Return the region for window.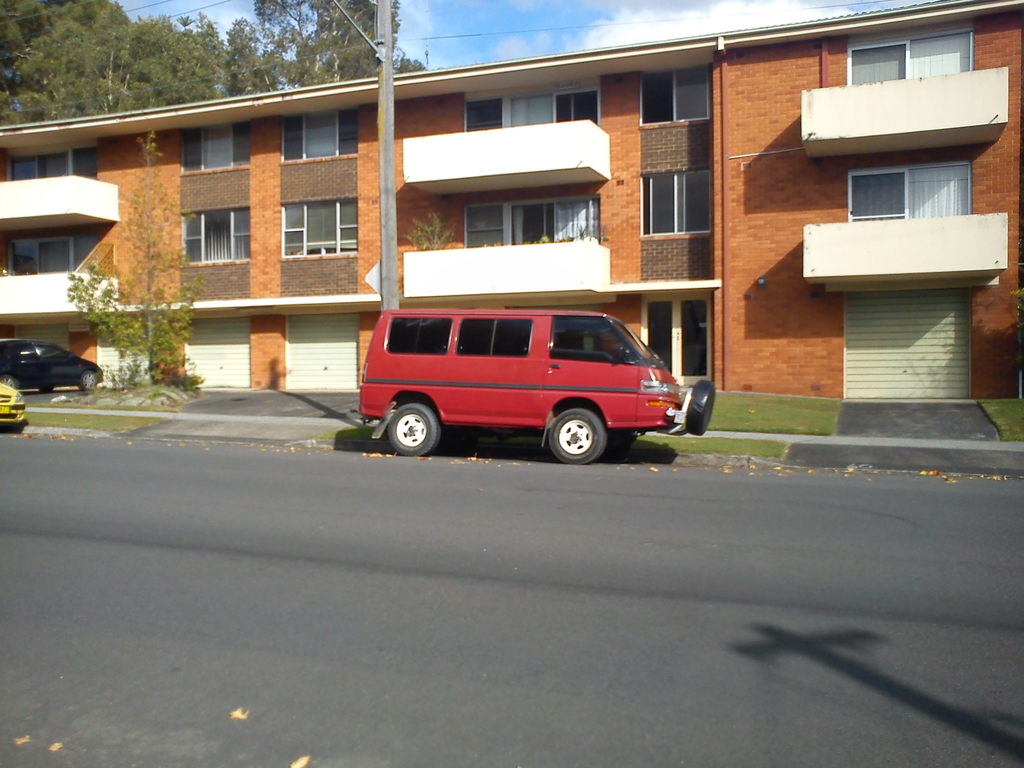
bbox(860, 146, 968, 222).
